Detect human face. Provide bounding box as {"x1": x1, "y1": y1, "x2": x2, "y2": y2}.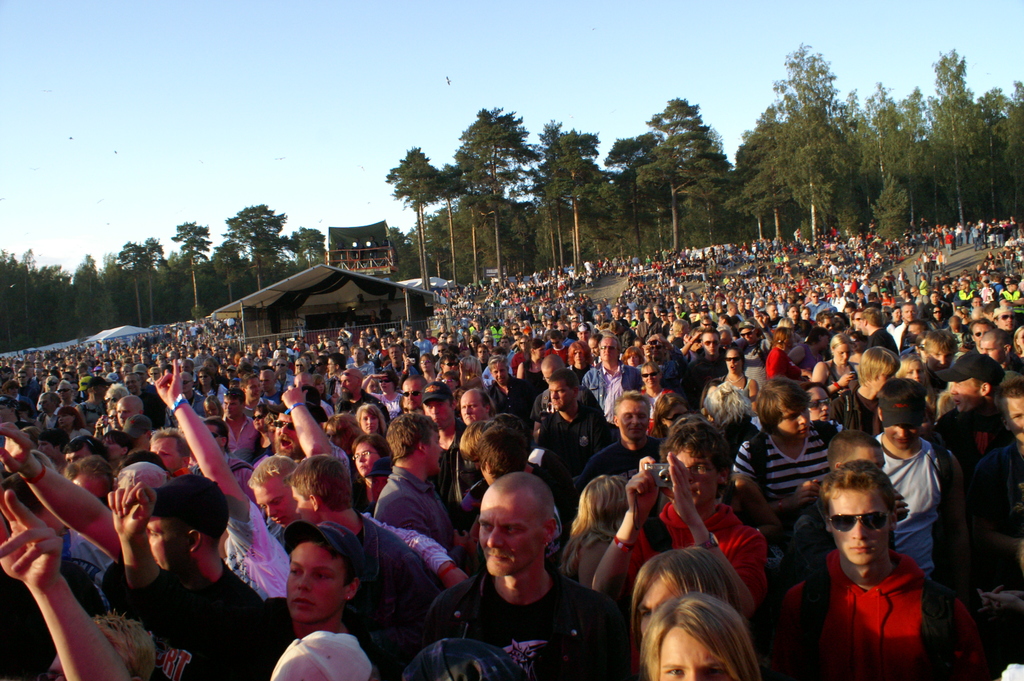
{"x1": 207, "y1": 422, "x2": 223, "y2": 448}.
